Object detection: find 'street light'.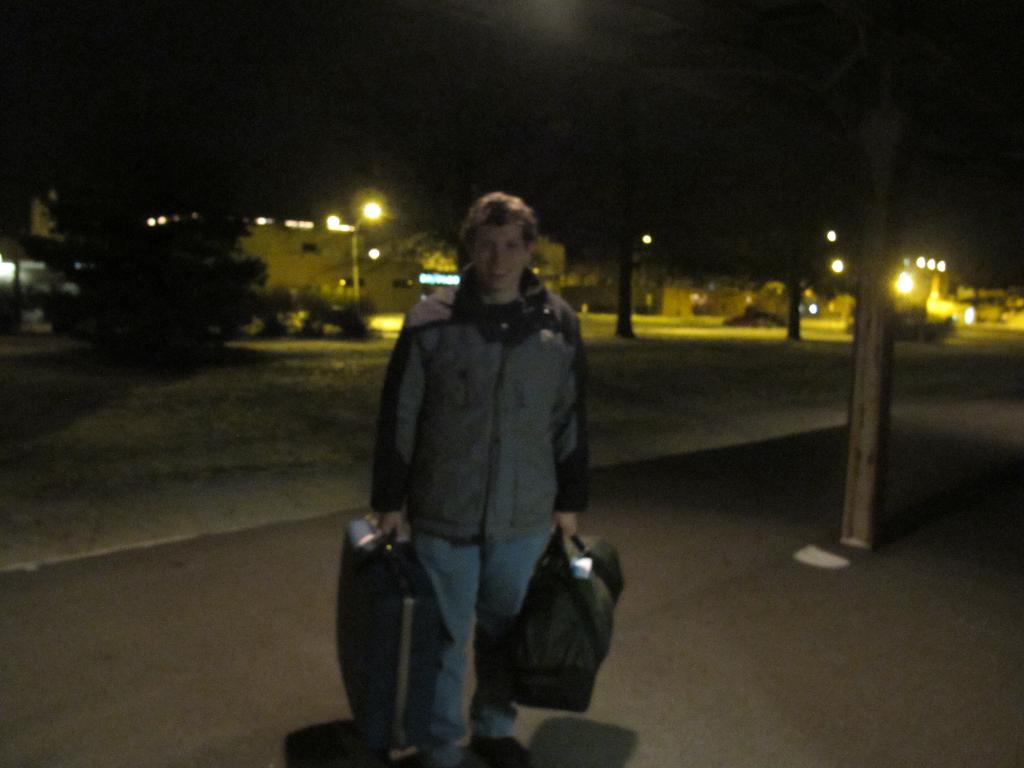
351:197:387:305.
